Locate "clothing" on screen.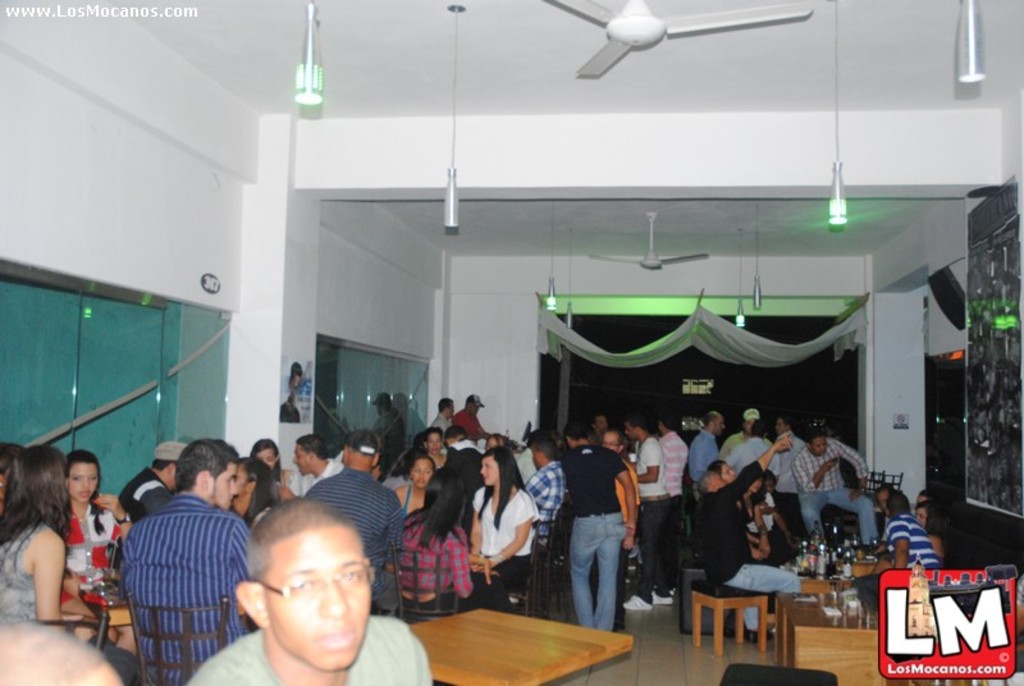
On screen at {"left": 684, "top": 424, "right": 718, "bottom": 497}.
